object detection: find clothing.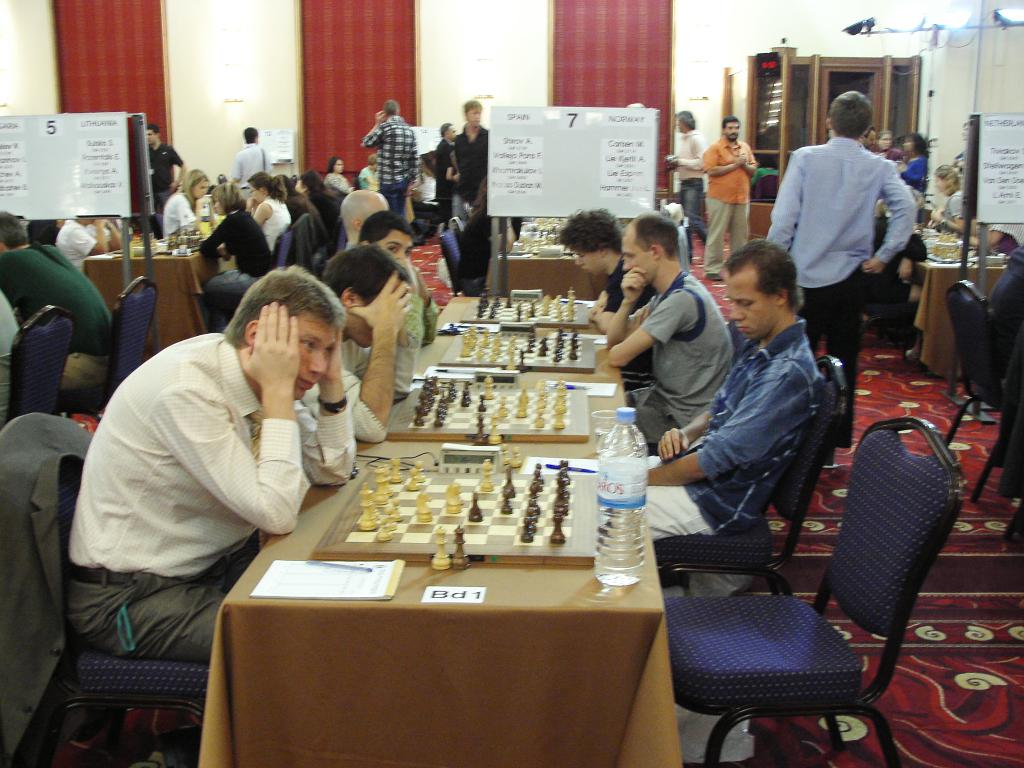
[361,114,415,220].
